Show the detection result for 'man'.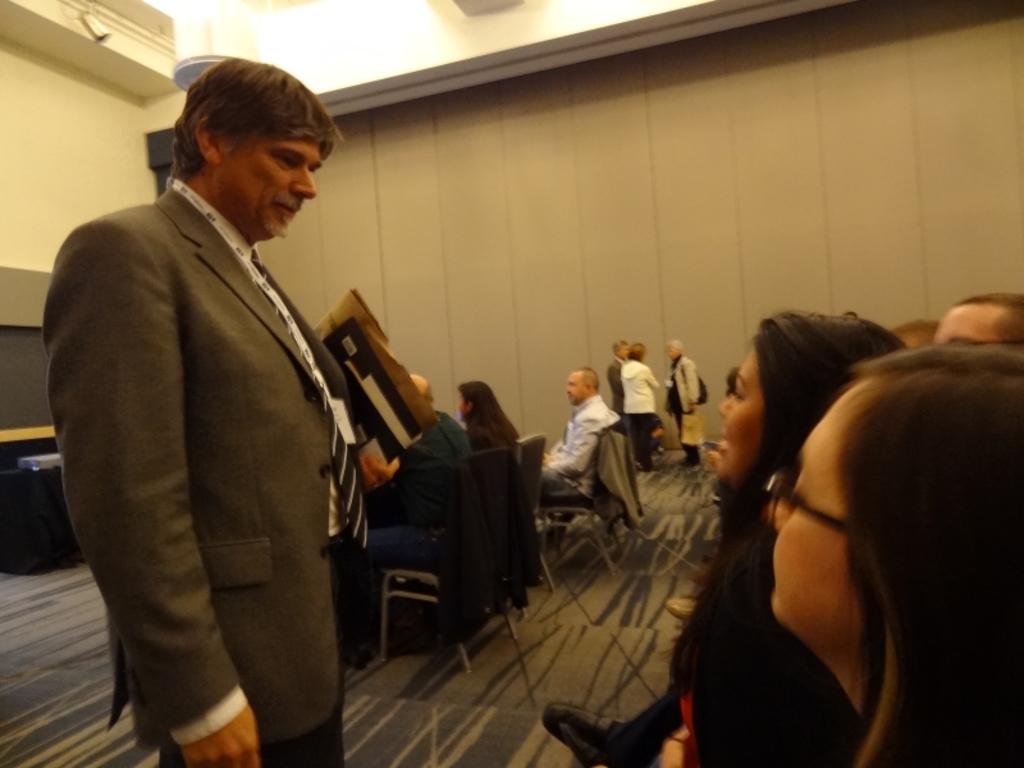
left=539, top=367, right=613, bottom=490.
